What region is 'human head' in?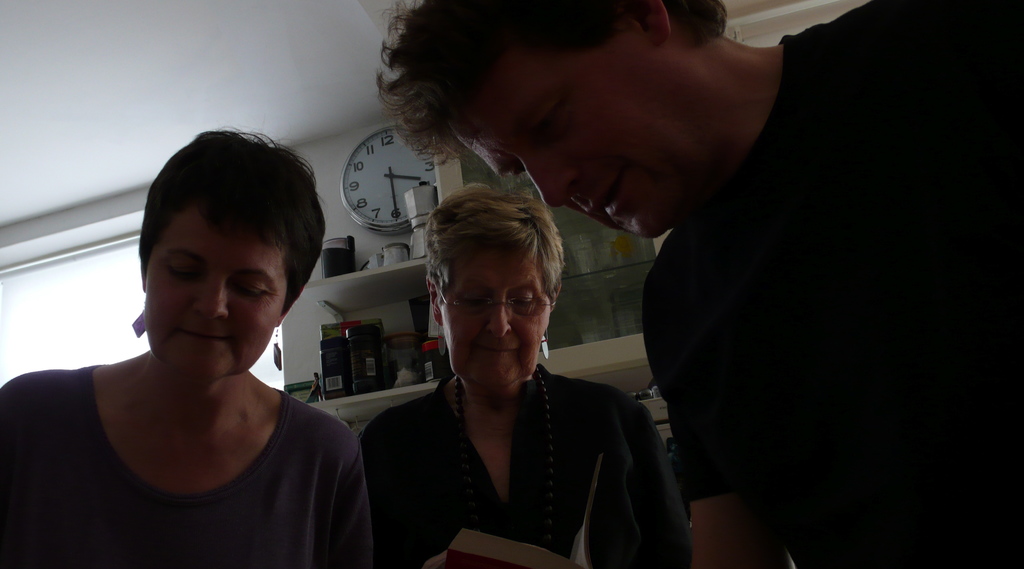
detection(422, 185, 567, 390).
